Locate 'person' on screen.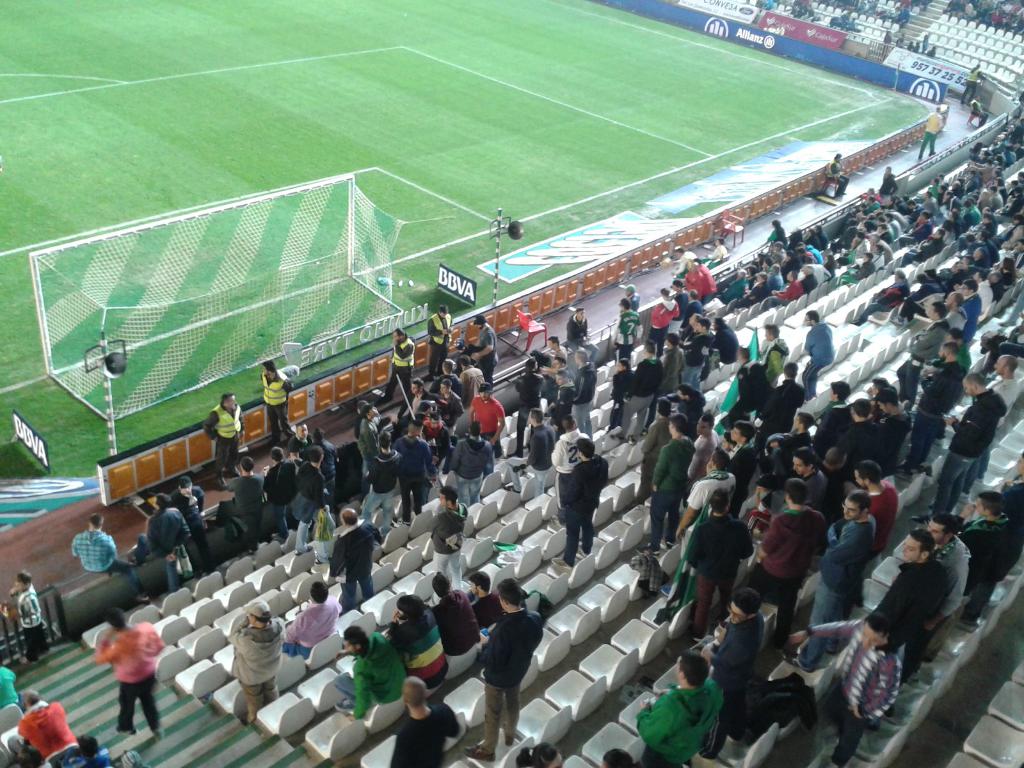
On screen at bbox(787, 449, 831, 524).
